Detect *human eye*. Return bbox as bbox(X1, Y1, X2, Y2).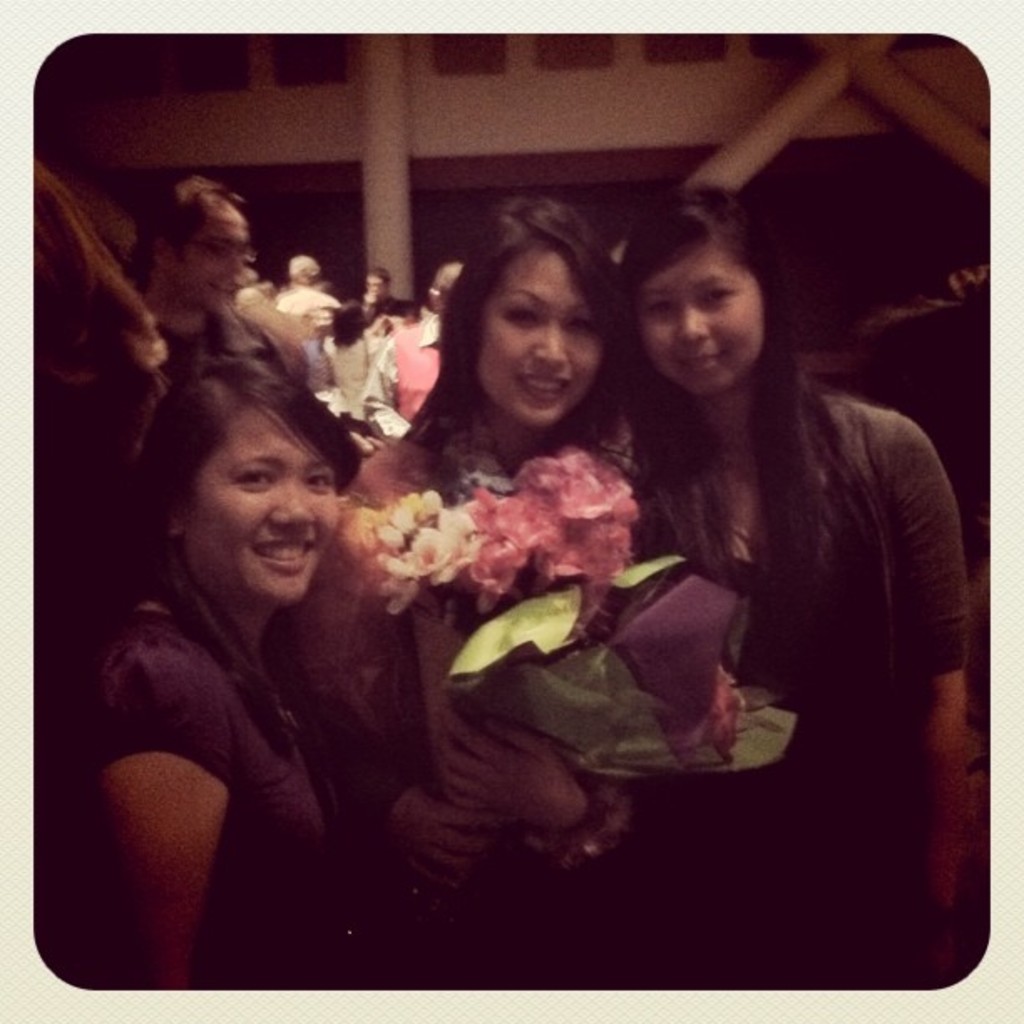
bbox(305, 472, 335, 492).
